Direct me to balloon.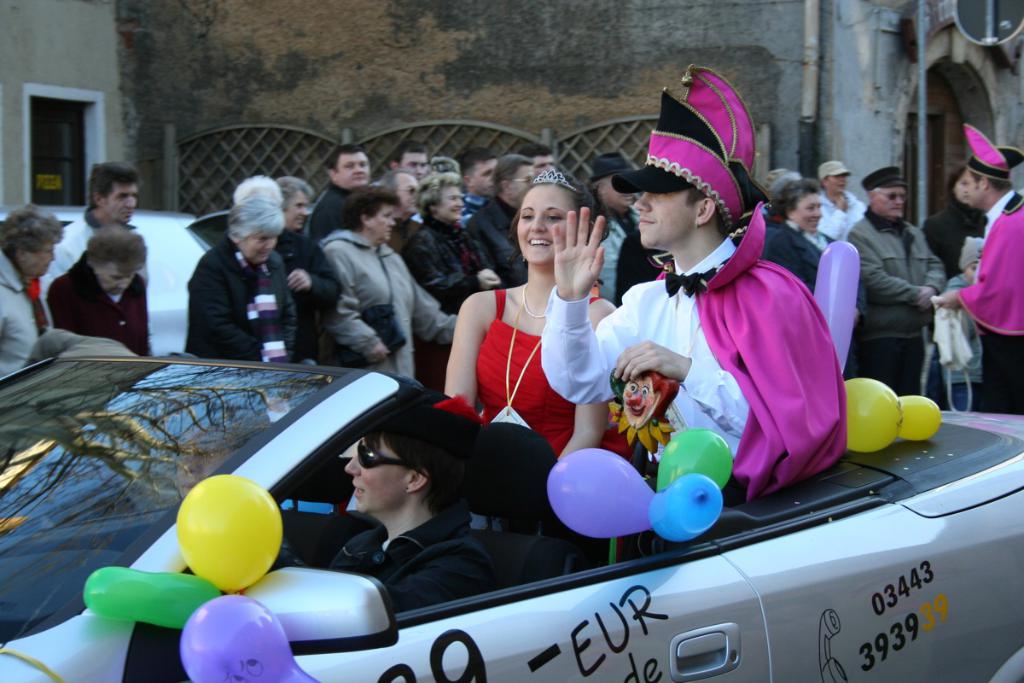
Direction: {"x1": 651, "y1": 425, "x2": 731, "y2": 491}.
